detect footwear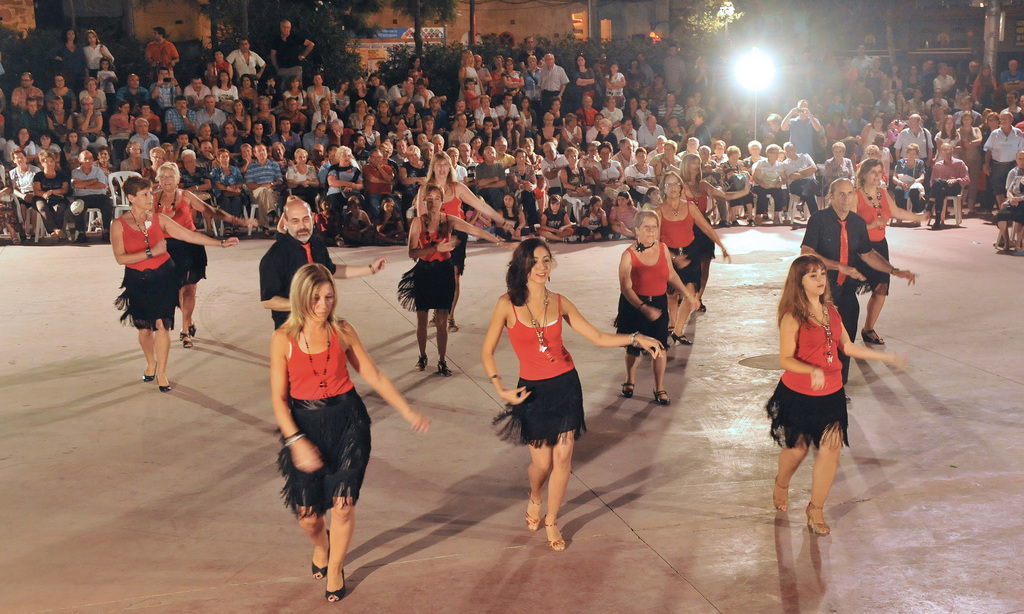
rect(312, 528, 331, 579)
